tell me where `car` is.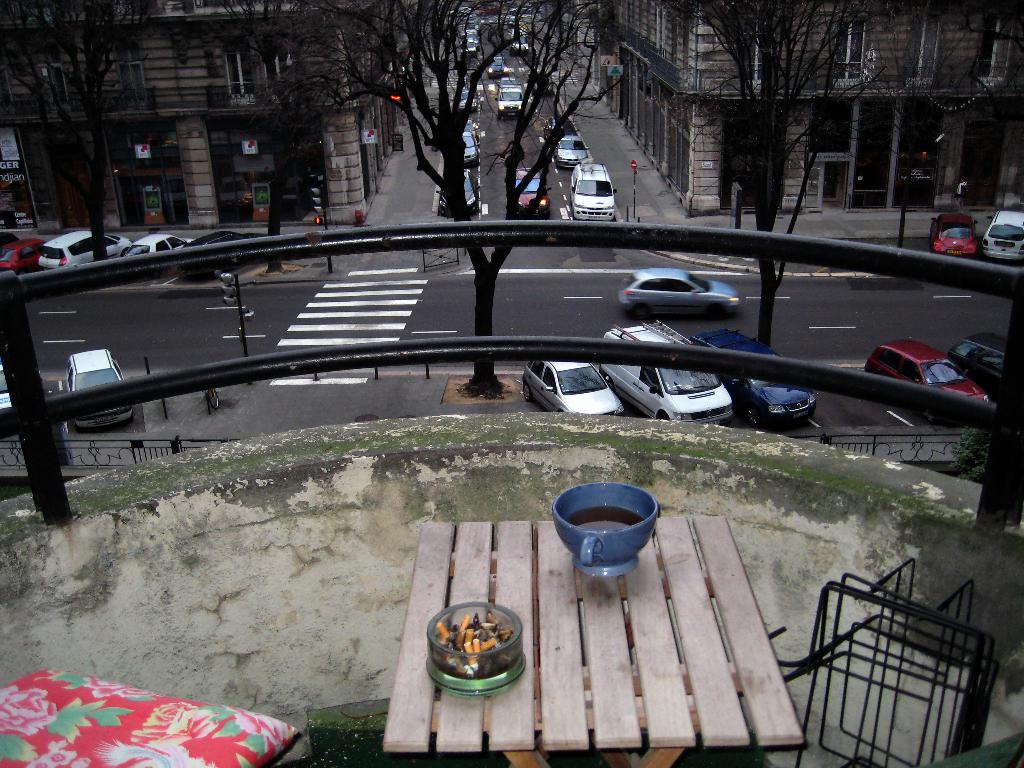
`car` is at 698/337/817/430.
